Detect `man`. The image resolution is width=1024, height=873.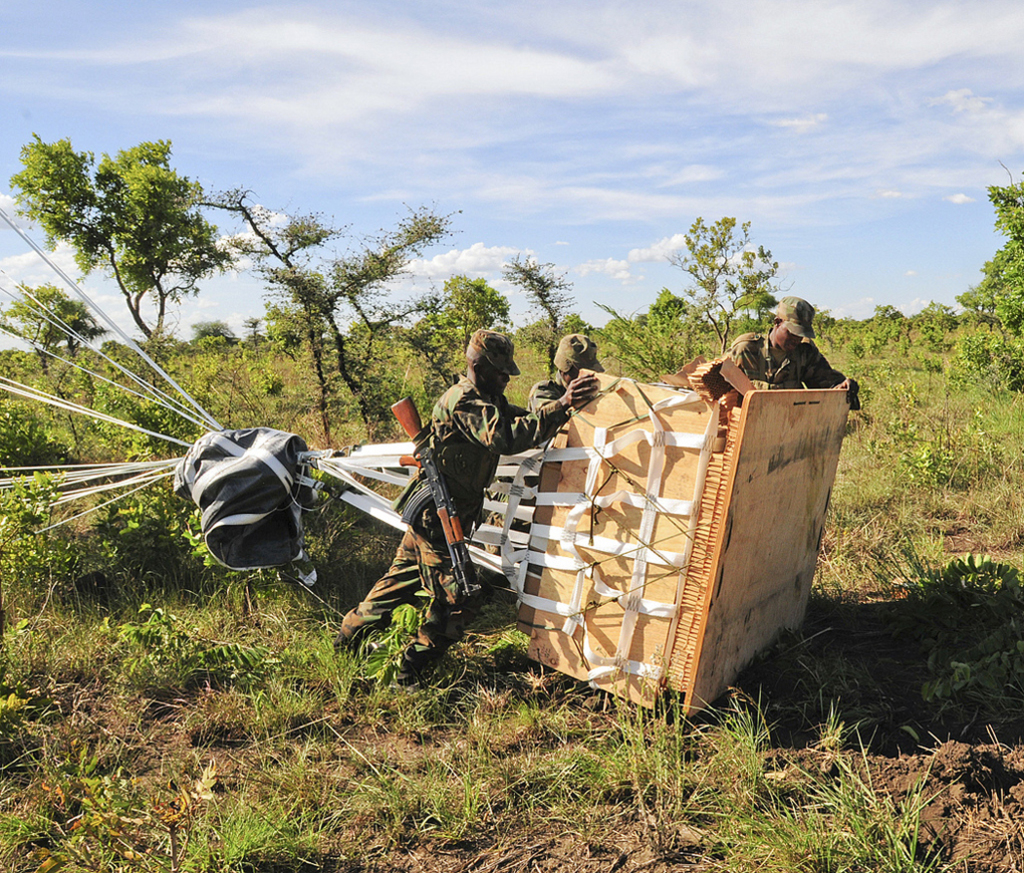
bbox=[327, 325, 601, 698].
